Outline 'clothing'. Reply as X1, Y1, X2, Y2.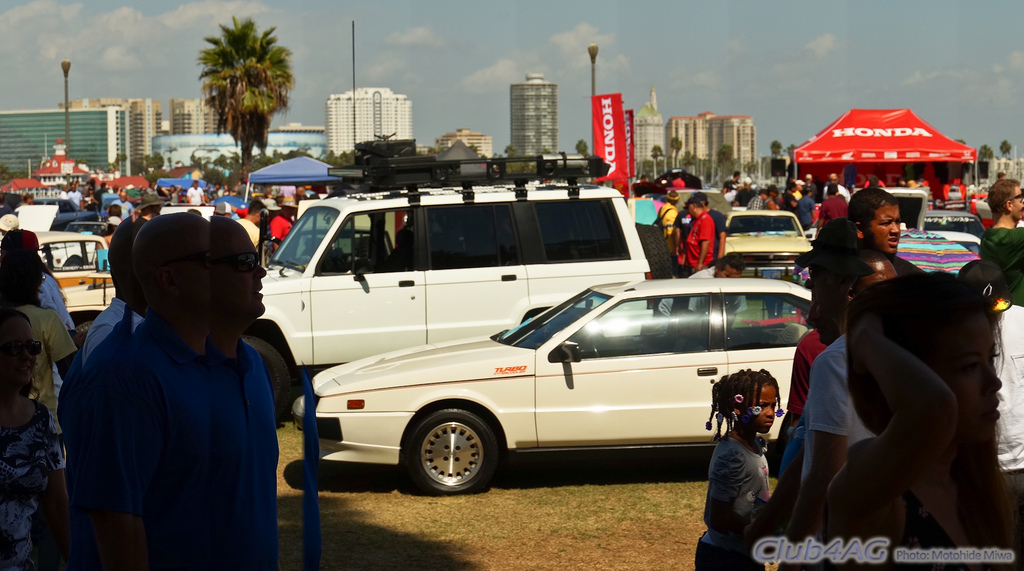
989, 303, 1023, 499.
